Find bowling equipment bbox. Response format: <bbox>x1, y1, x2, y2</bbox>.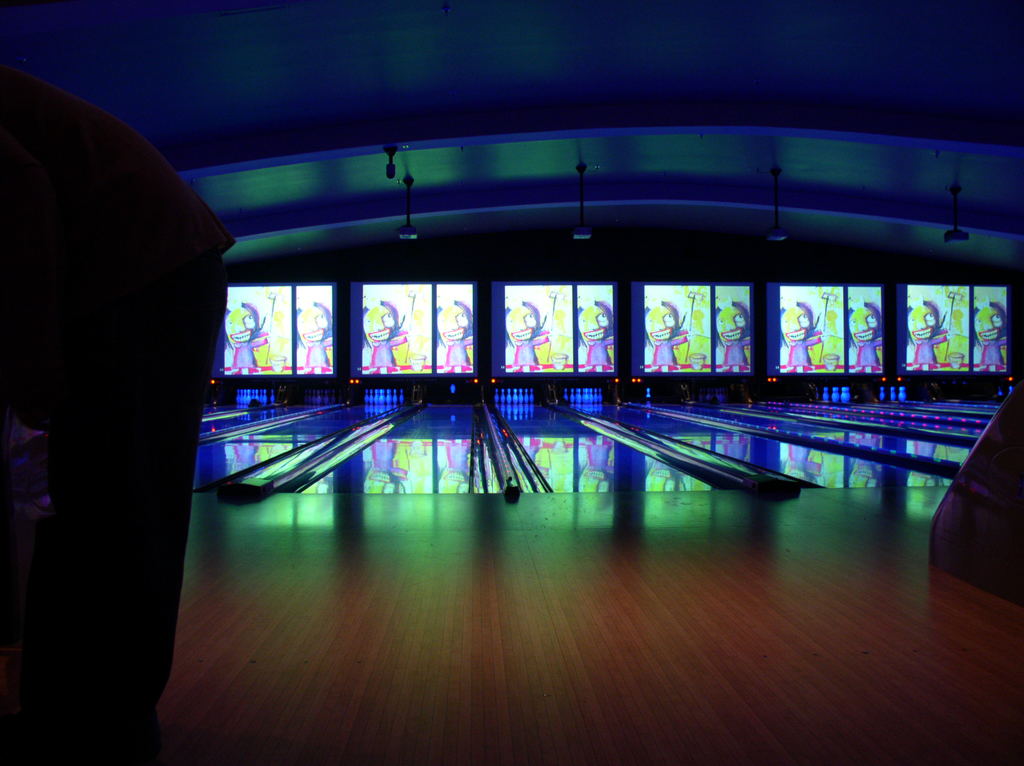
<bbox>820, 383, 855, 413</bbox>.
